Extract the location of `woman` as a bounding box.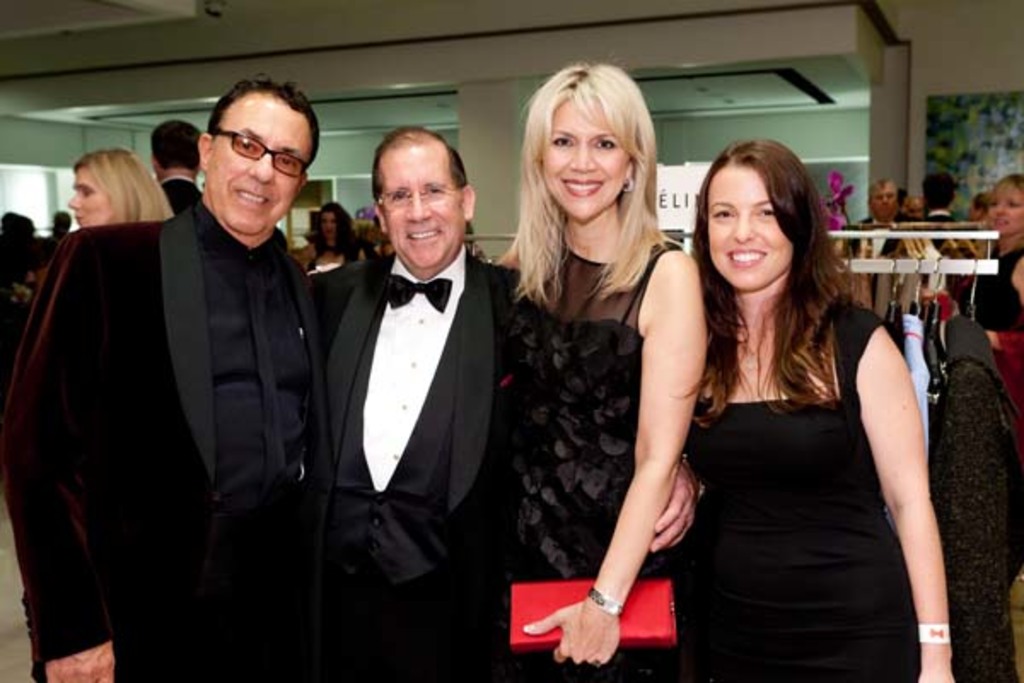
[478,60,712,681].
